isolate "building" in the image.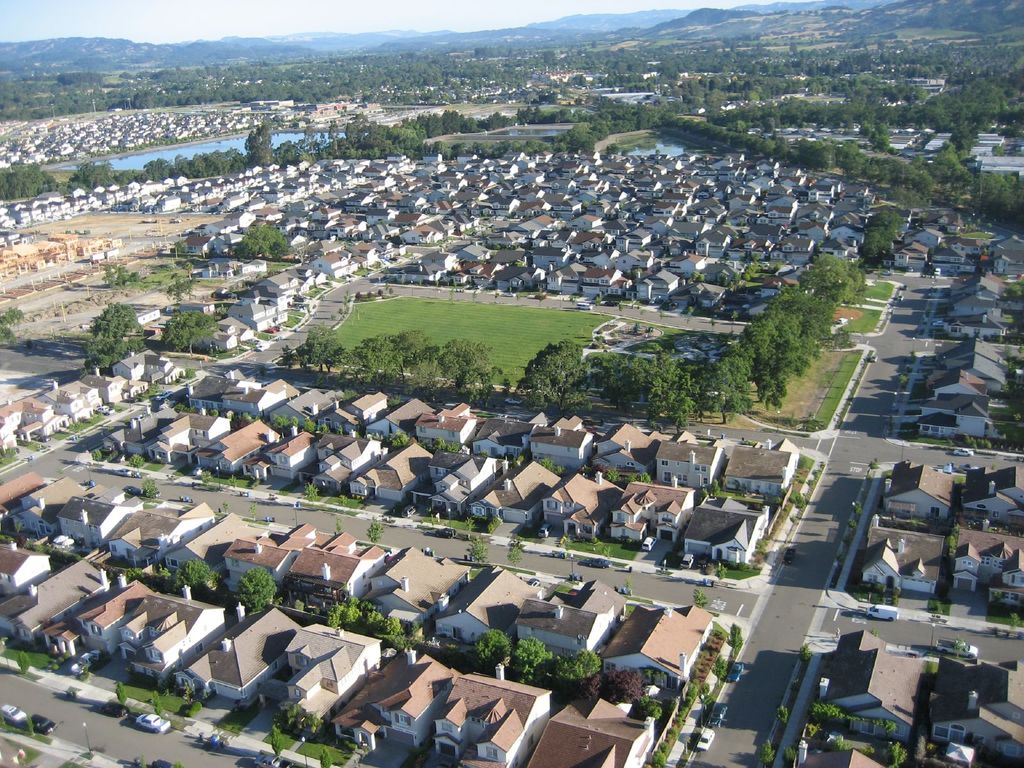
Isolated region: box(346, 440, 431, 509).
